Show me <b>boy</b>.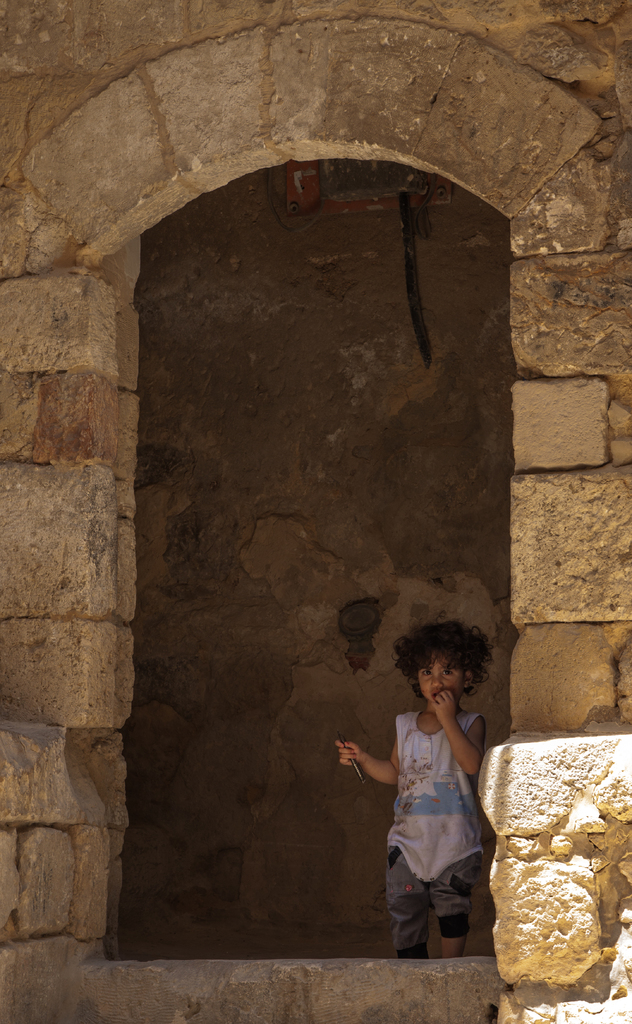
<b>boy</b> is here: <box>337,616,490,955</box>.
